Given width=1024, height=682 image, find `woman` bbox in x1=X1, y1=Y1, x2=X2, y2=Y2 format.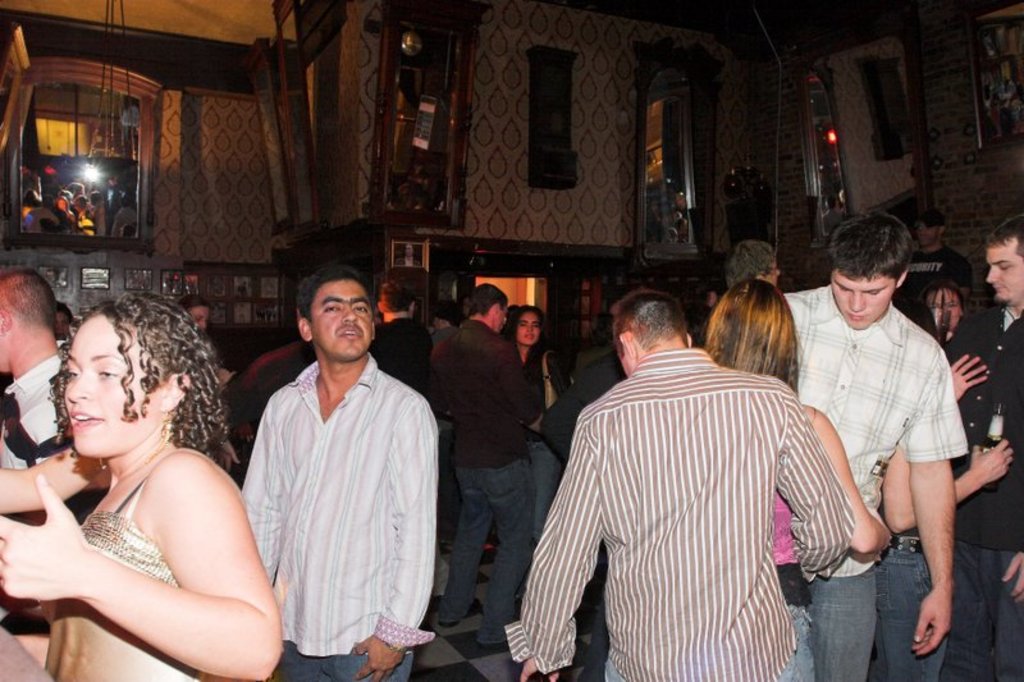
x1=8, y1=284, x2=283, y2=681.
